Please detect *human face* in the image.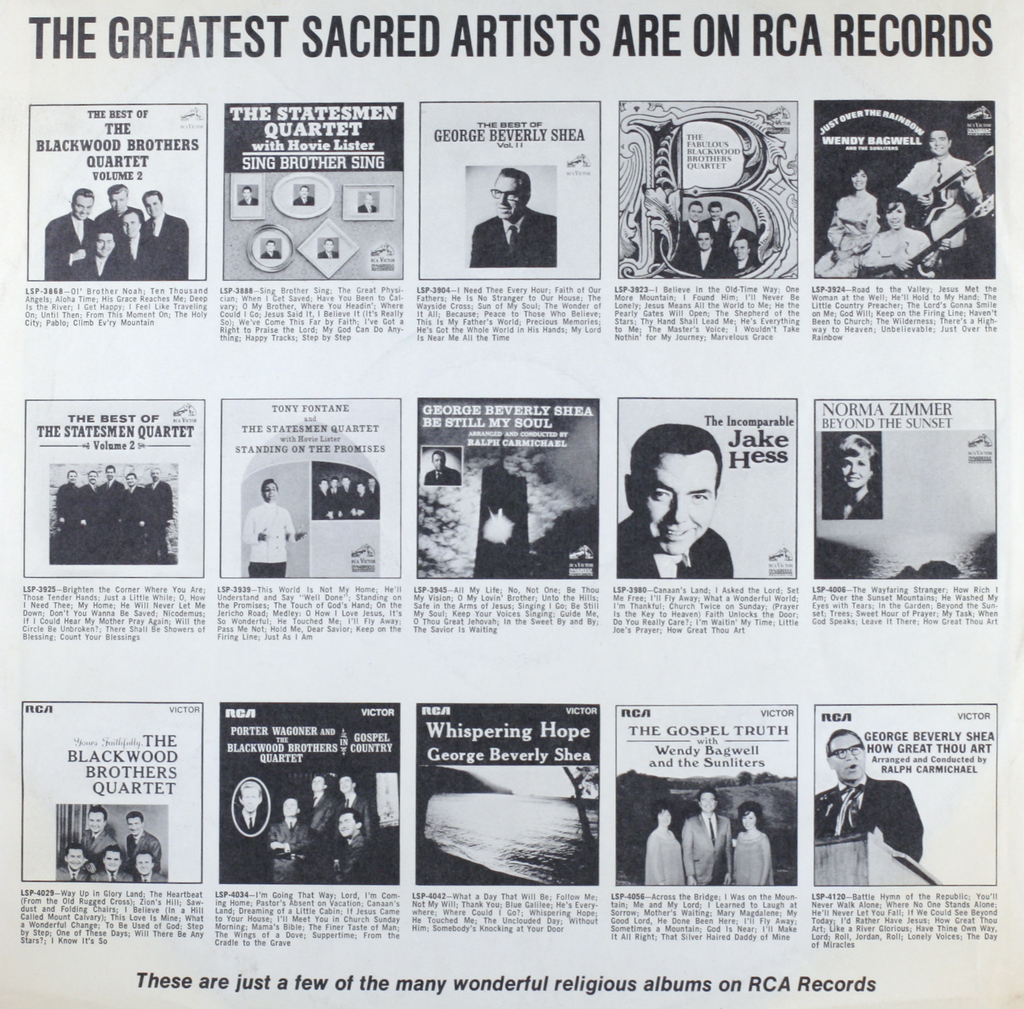
x1=243 y1=786 x2=259 y2=811.
